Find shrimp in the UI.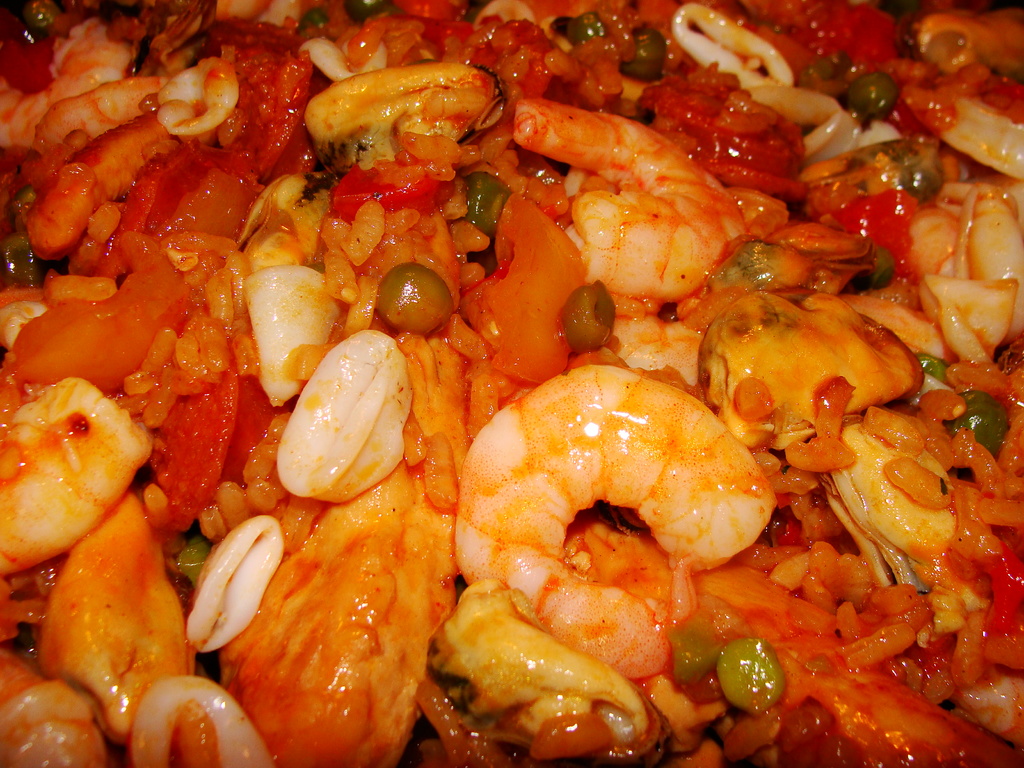
UI element at (left=0, top=377, right=154, bottom=579).
